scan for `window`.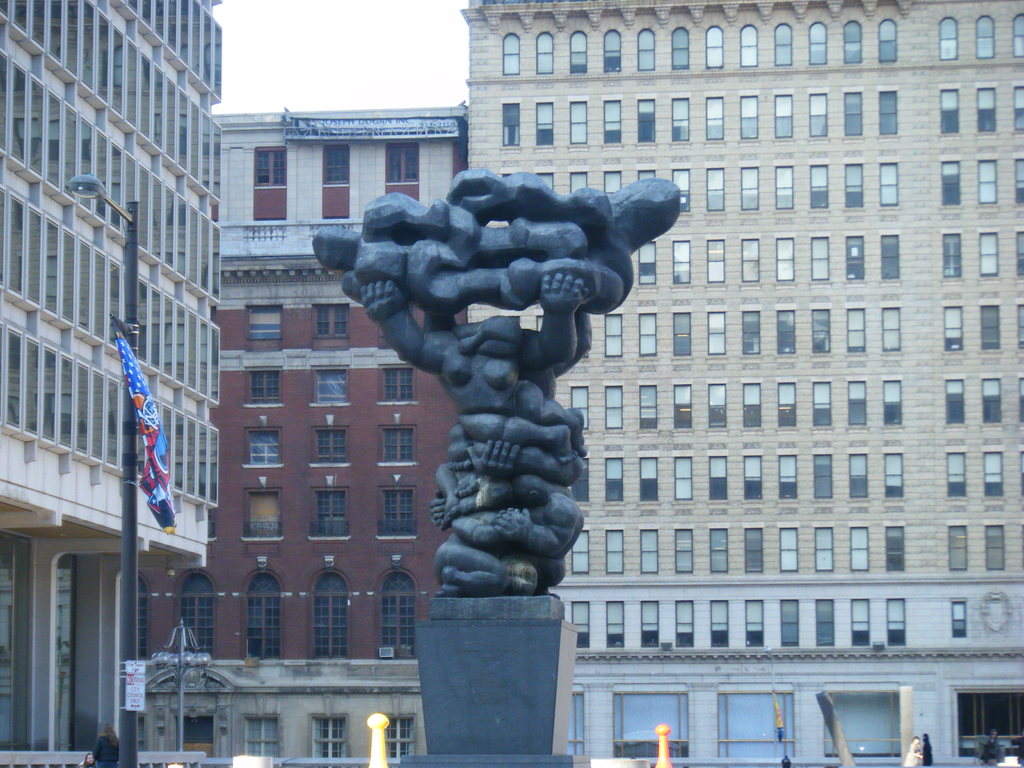
Scan result: locate(131, 575, 151, 659).
